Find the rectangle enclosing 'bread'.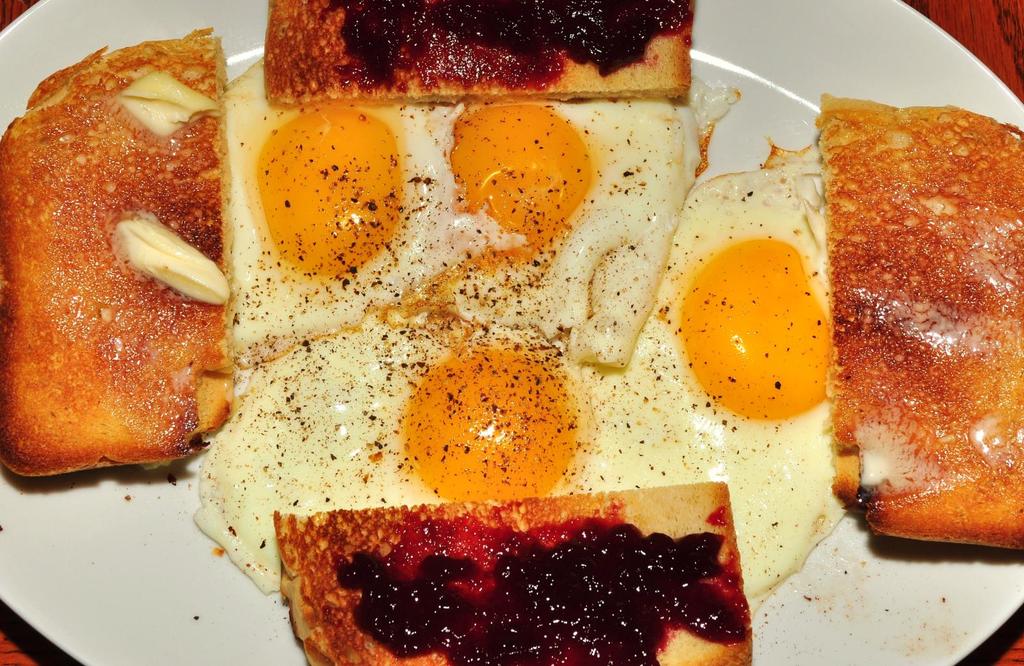
269/479/753/665.
